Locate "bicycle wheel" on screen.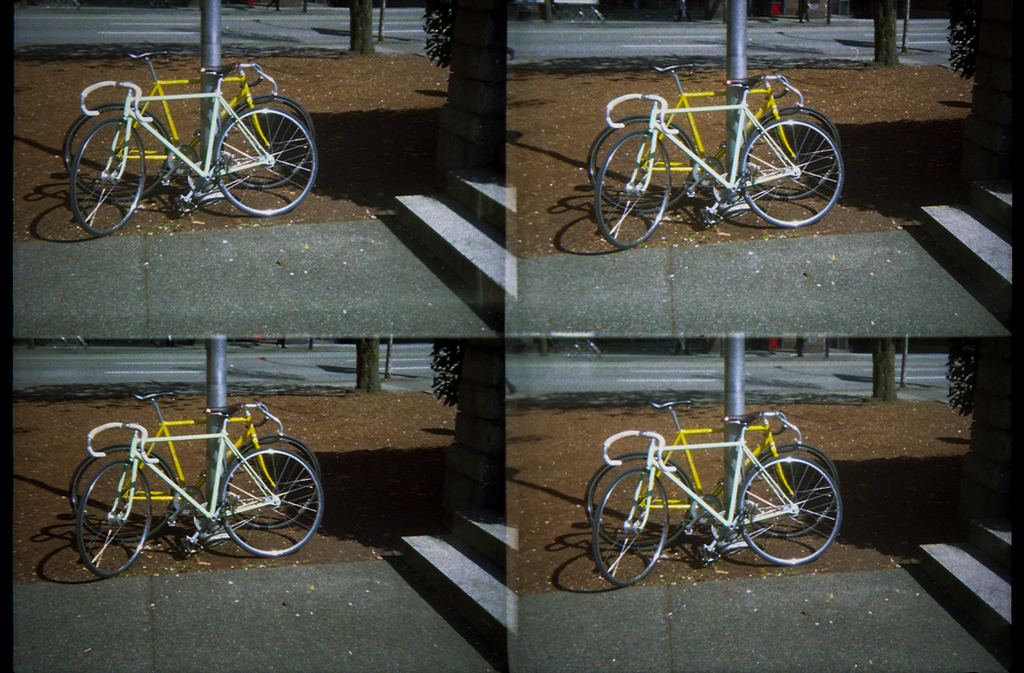
On screen at [x1=67, y1=119, x2=145, y2=240].
